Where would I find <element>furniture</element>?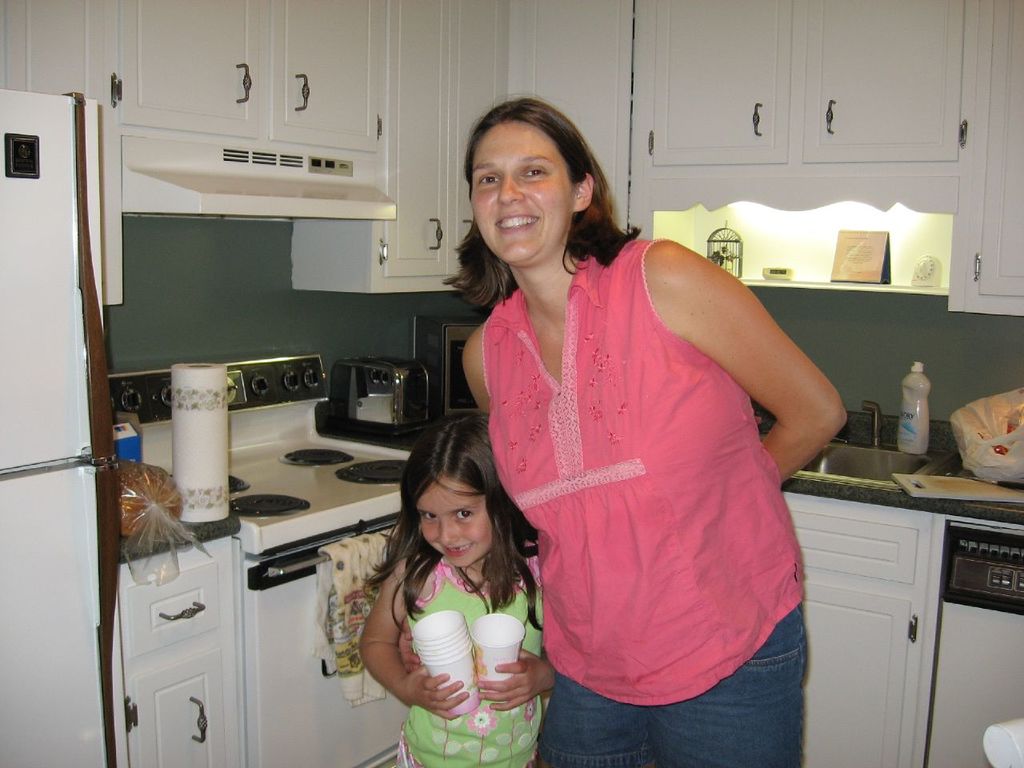
At <box>785,490,931,767</box>.
